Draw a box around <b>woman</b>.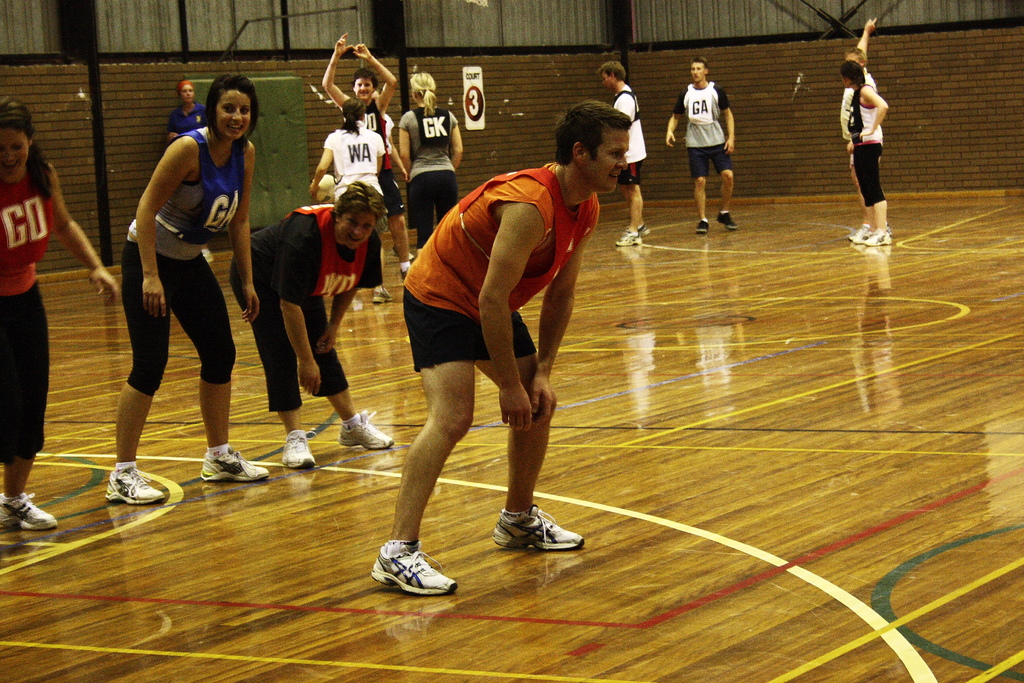
region(308, 100, 390, 315).
